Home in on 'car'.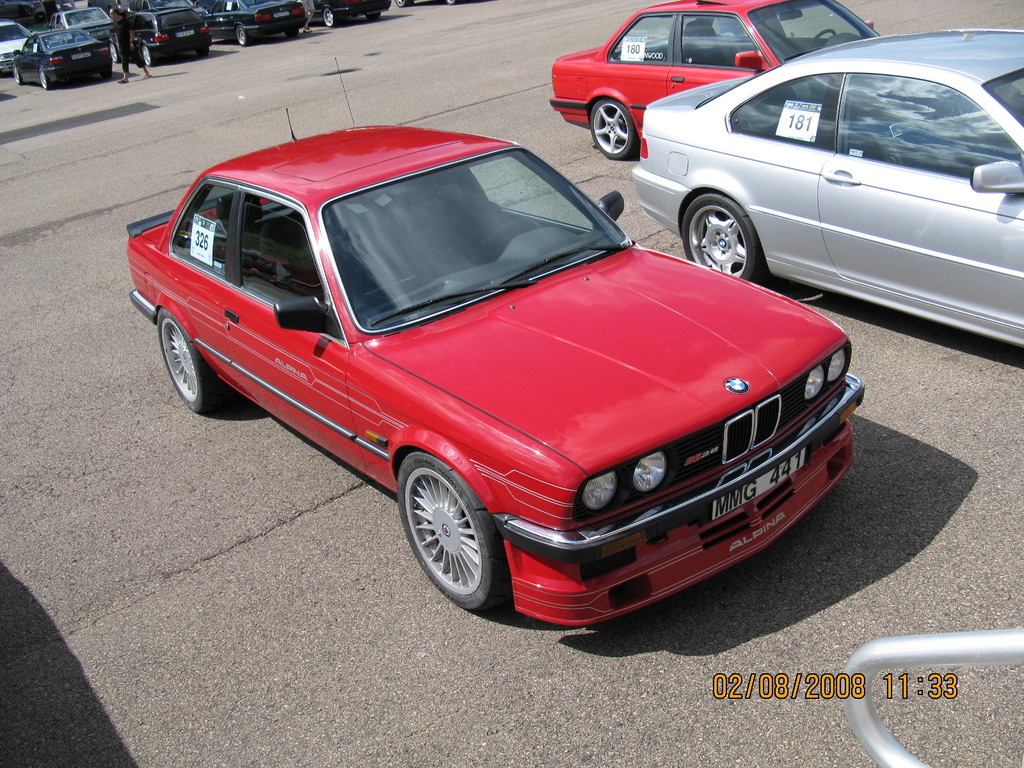
Homed in at [left=627, top=31, right=1023, bottom=352].
